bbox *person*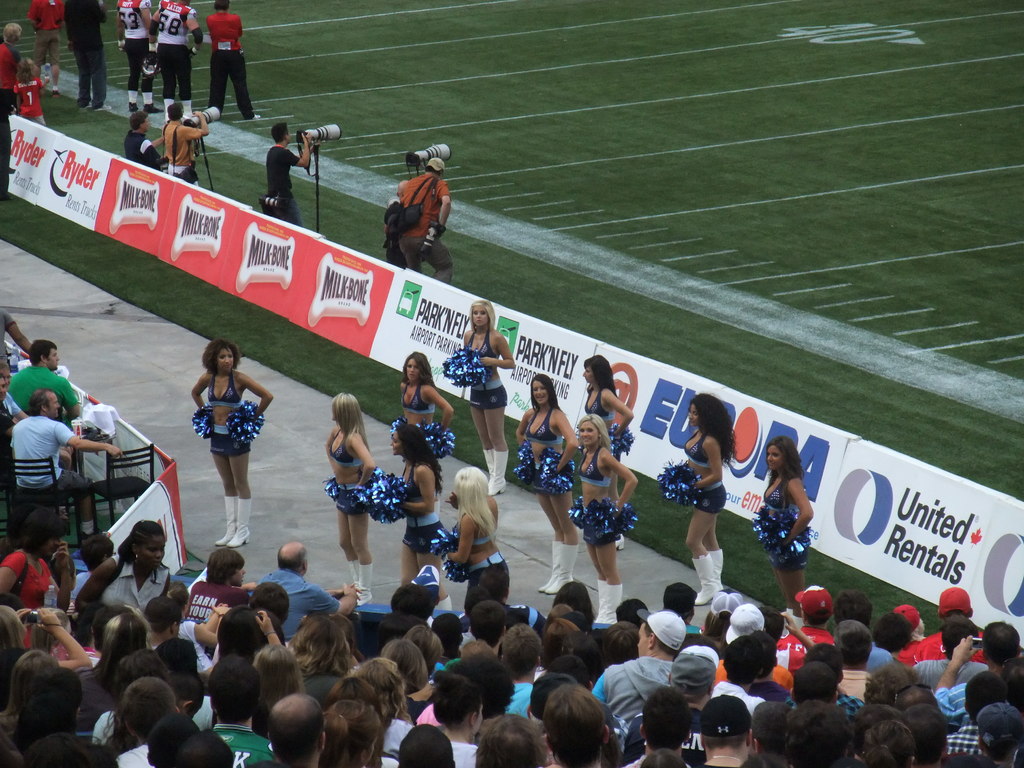
box=[451, 466, 513, 622]
